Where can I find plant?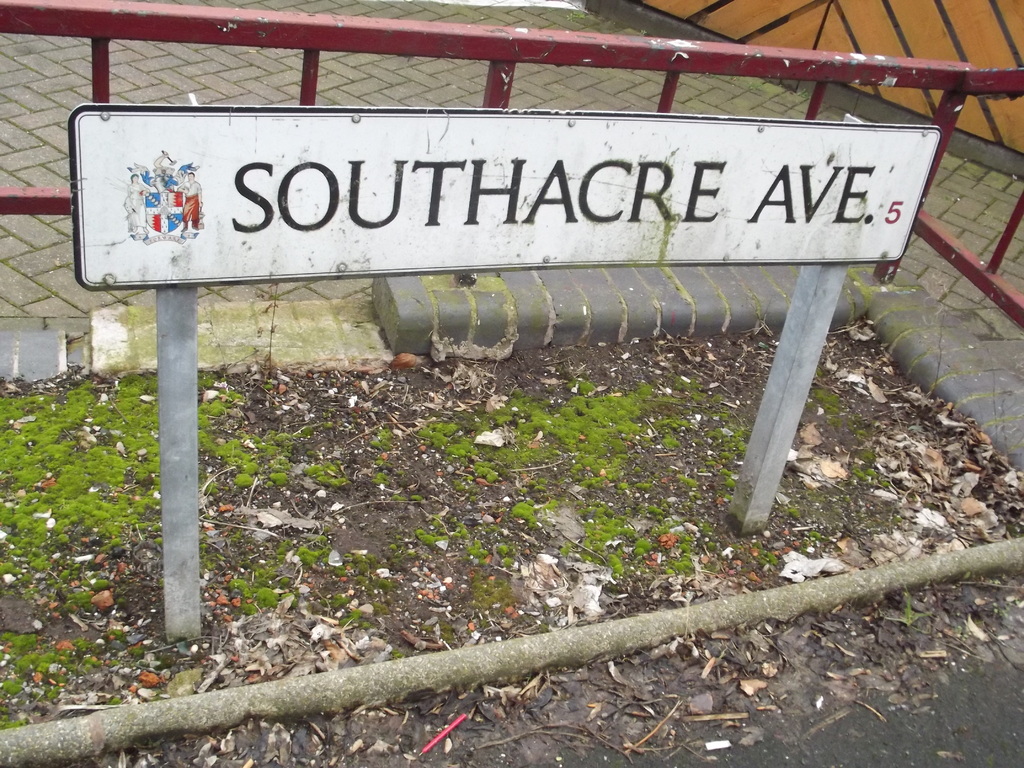
You can find it at (492, 542, 516, 559).
